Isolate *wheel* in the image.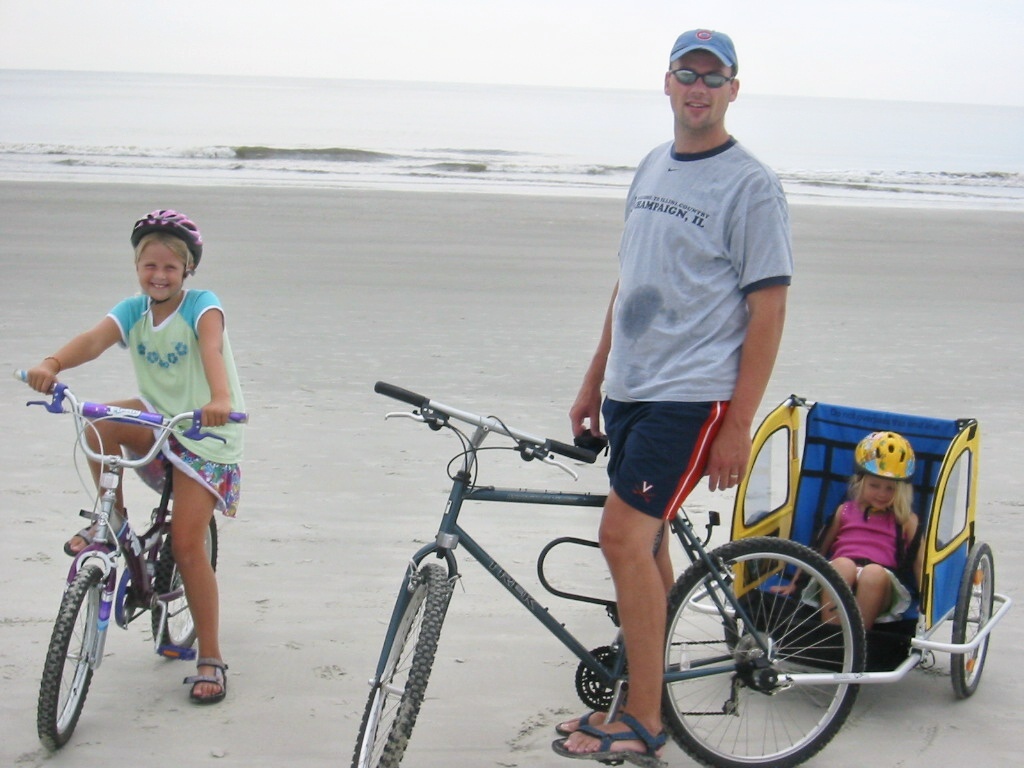
Isolated region: {"left": 949, "top": 549, "right": 994, "bottom": 695}.
